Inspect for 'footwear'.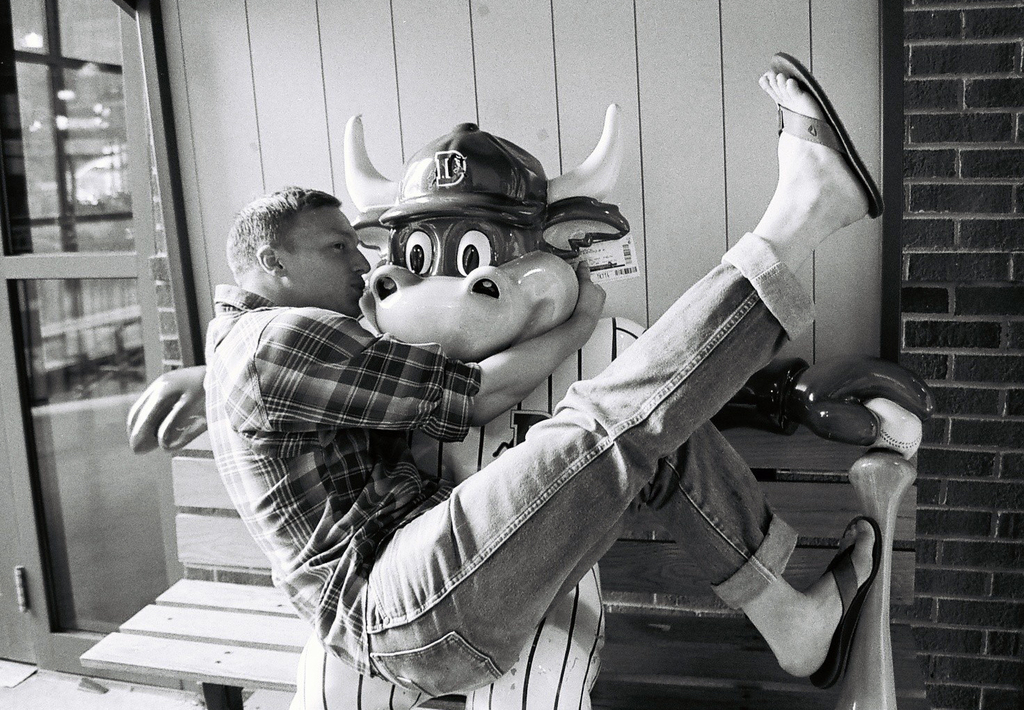
Inspection: <bbox>778, 50, 881, 212</bbox>.
